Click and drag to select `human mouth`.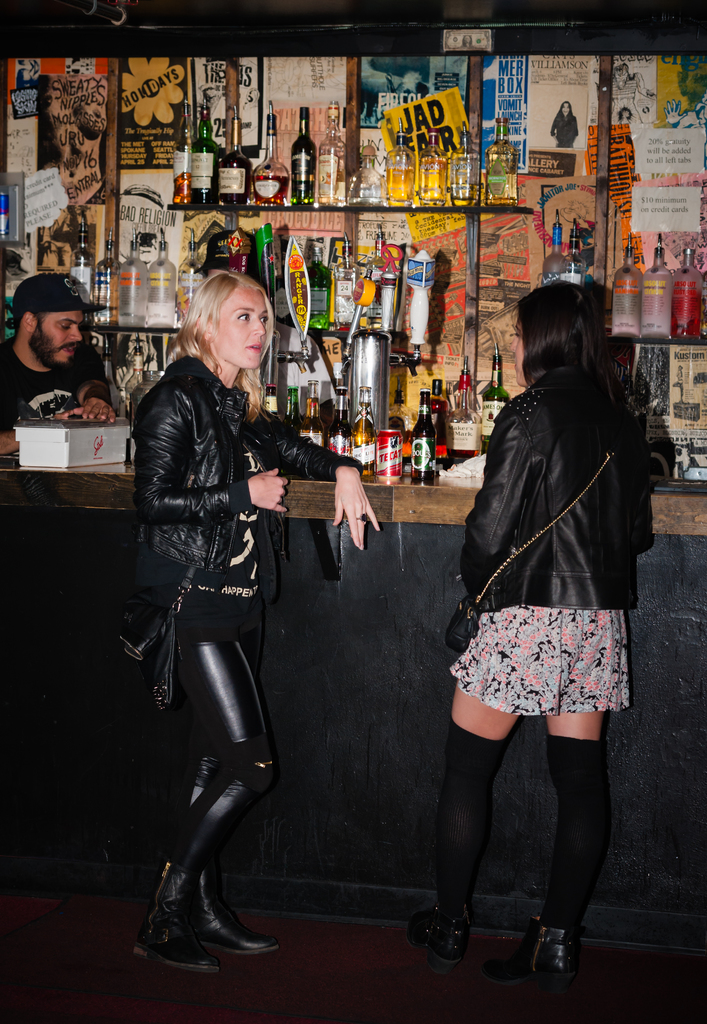
Selection: crop(67, 340, 74, 356).
